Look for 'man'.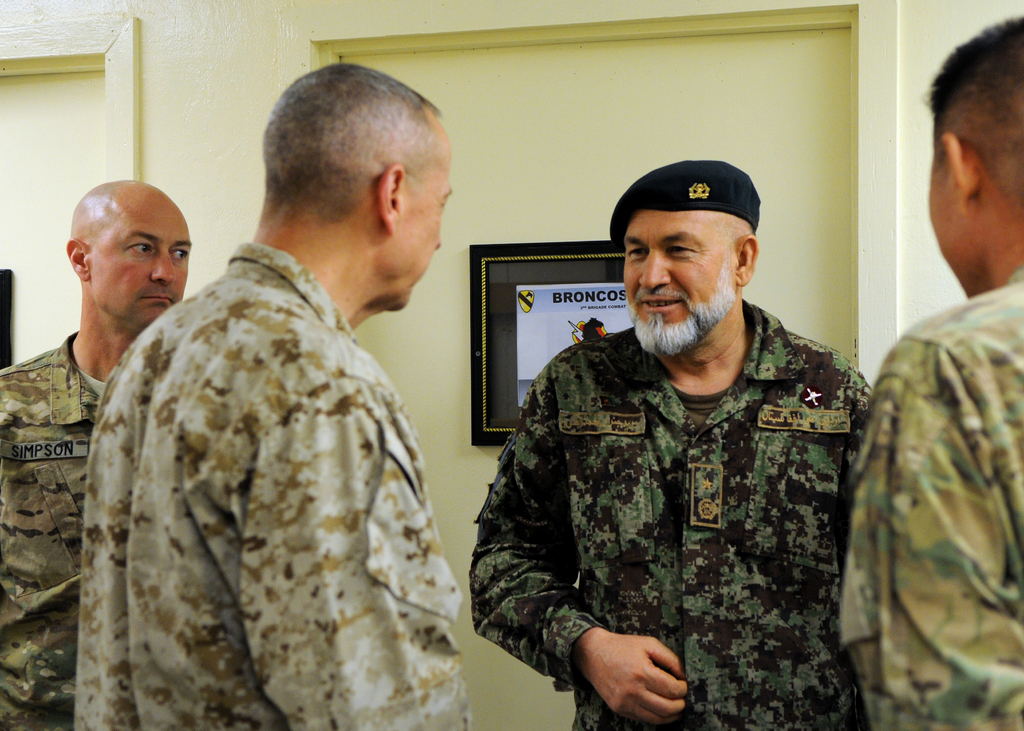
Found: x1=836, y1=12, x2=1023, y2=730.
